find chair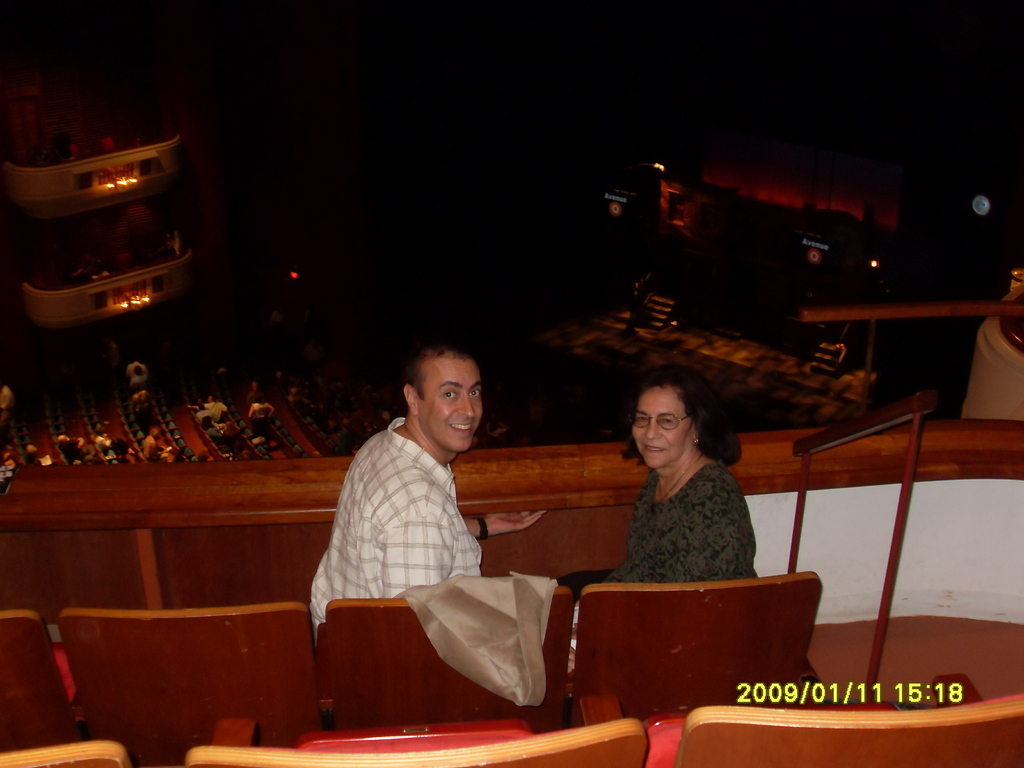
bbox=(680, 691, 1023, 767)
